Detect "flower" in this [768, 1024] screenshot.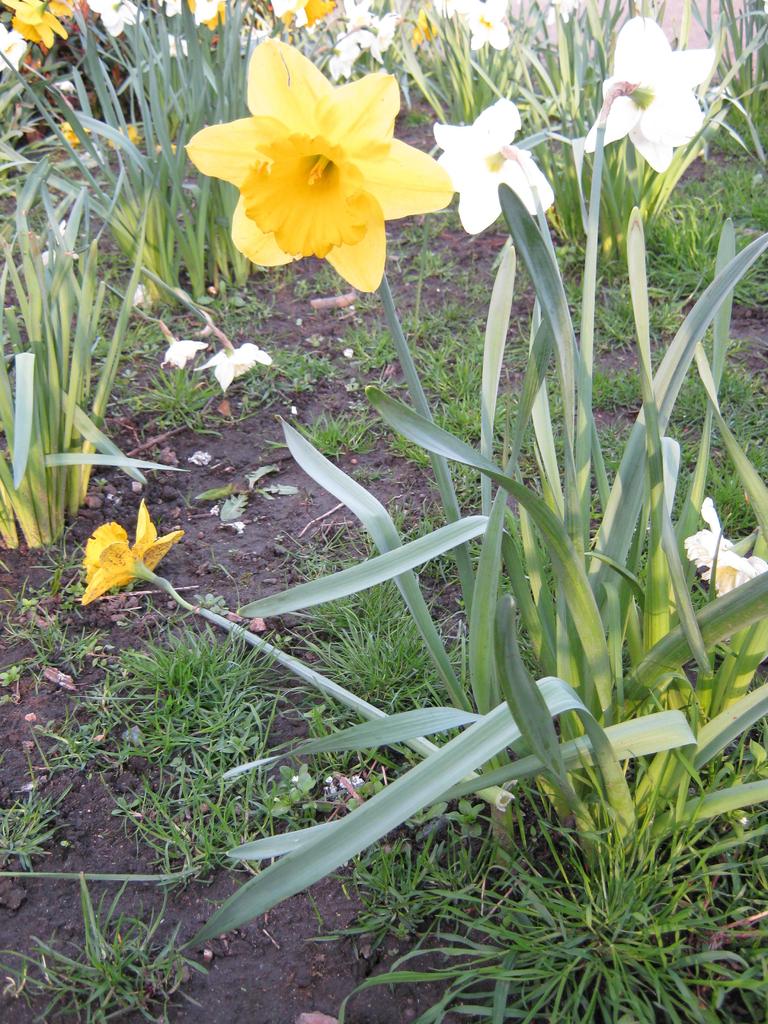
Detection: [76, 498, 184, 608].
